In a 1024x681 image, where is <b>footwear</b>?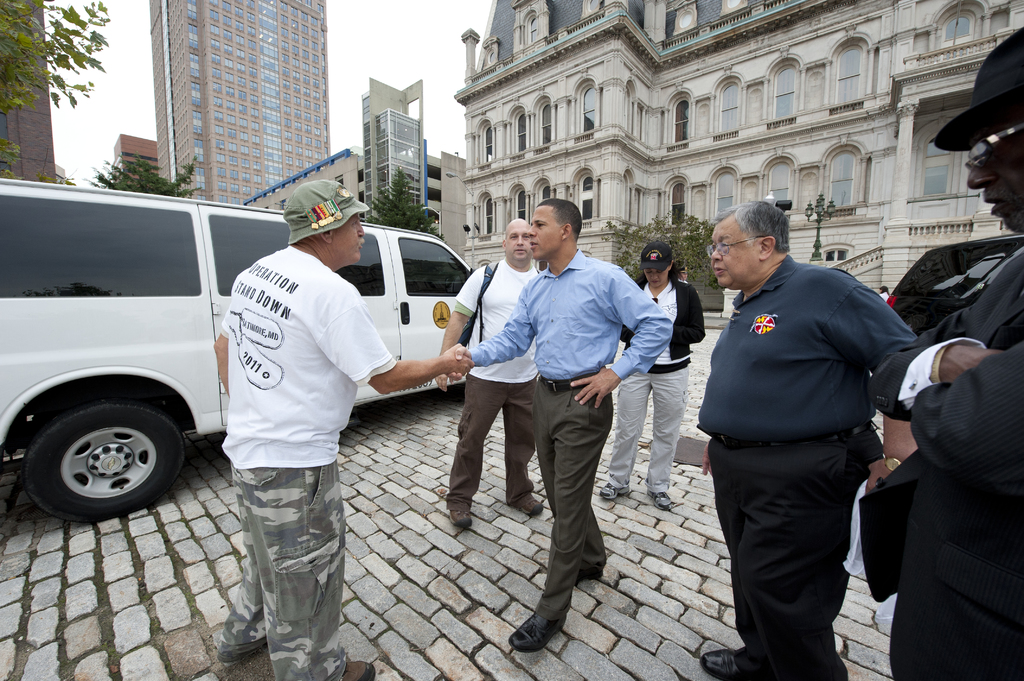
rect(644, 482, 678, 515).
